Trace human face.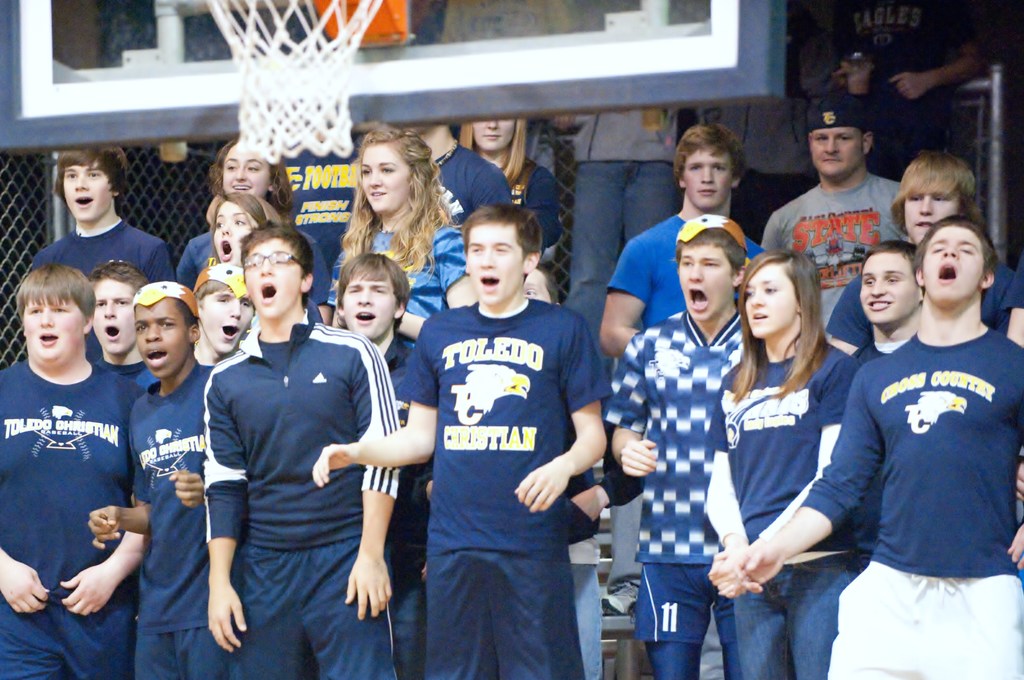
Traced to pyautogui.locateOnScreen(196, 287, 253, 355).
